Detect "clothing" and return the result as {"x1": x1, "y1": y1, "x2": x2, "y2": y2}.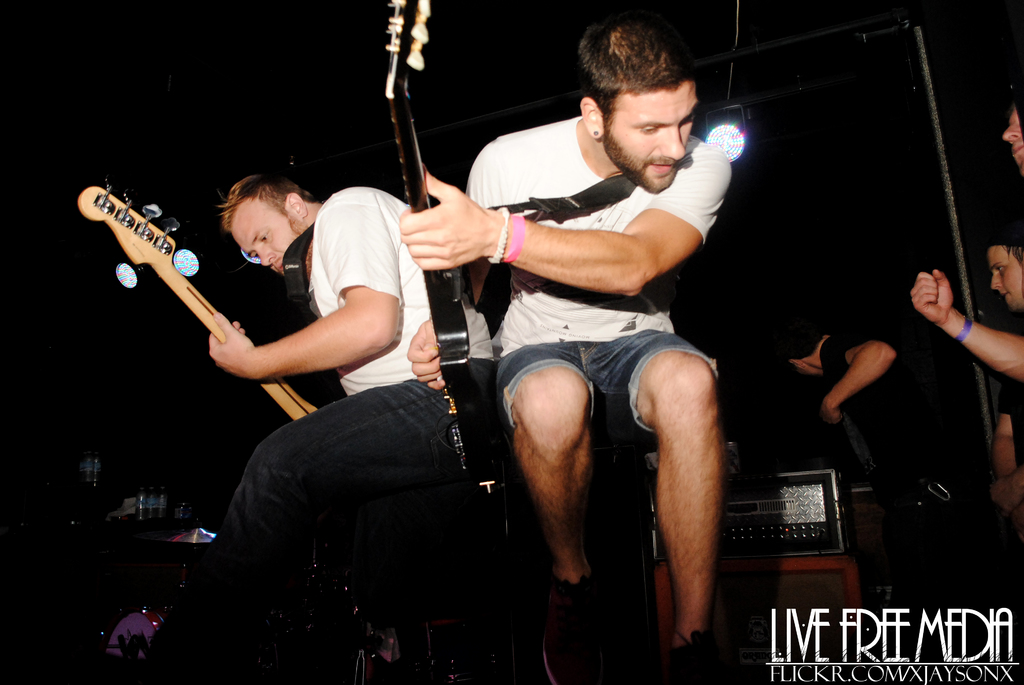
{"x1": 216, "y1": 172, "x2": 458, "y2": 587}.
